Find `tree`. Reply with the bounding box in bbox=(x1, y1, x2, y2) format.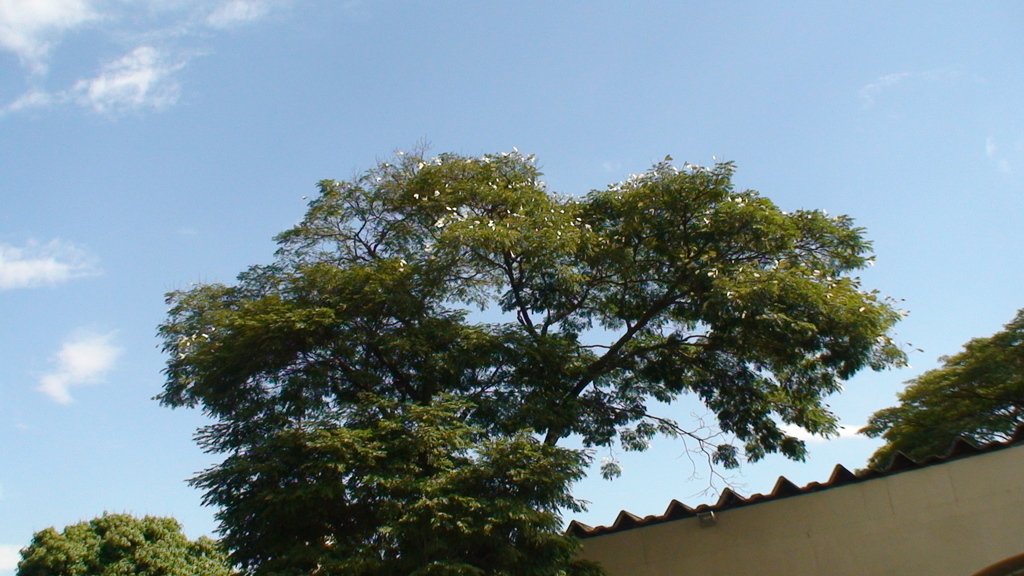
bbox=(12, 509, 230, 575).
